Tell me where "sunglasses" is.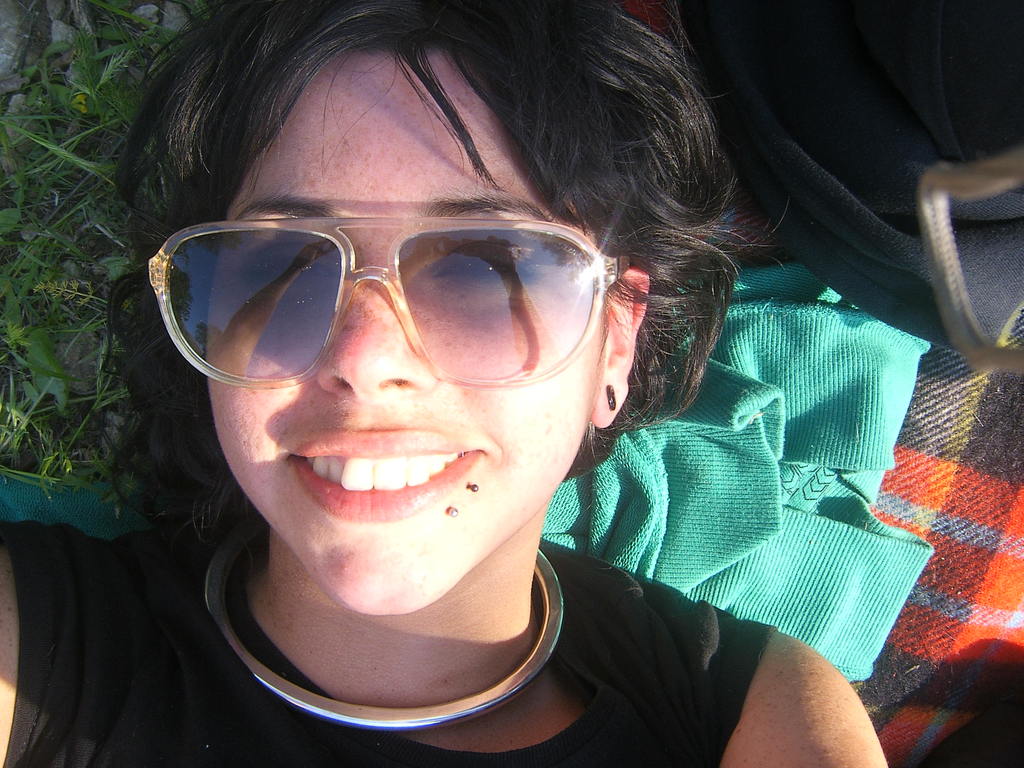
"sunglasses" is at l=150, t=216, r=636, b=387.
